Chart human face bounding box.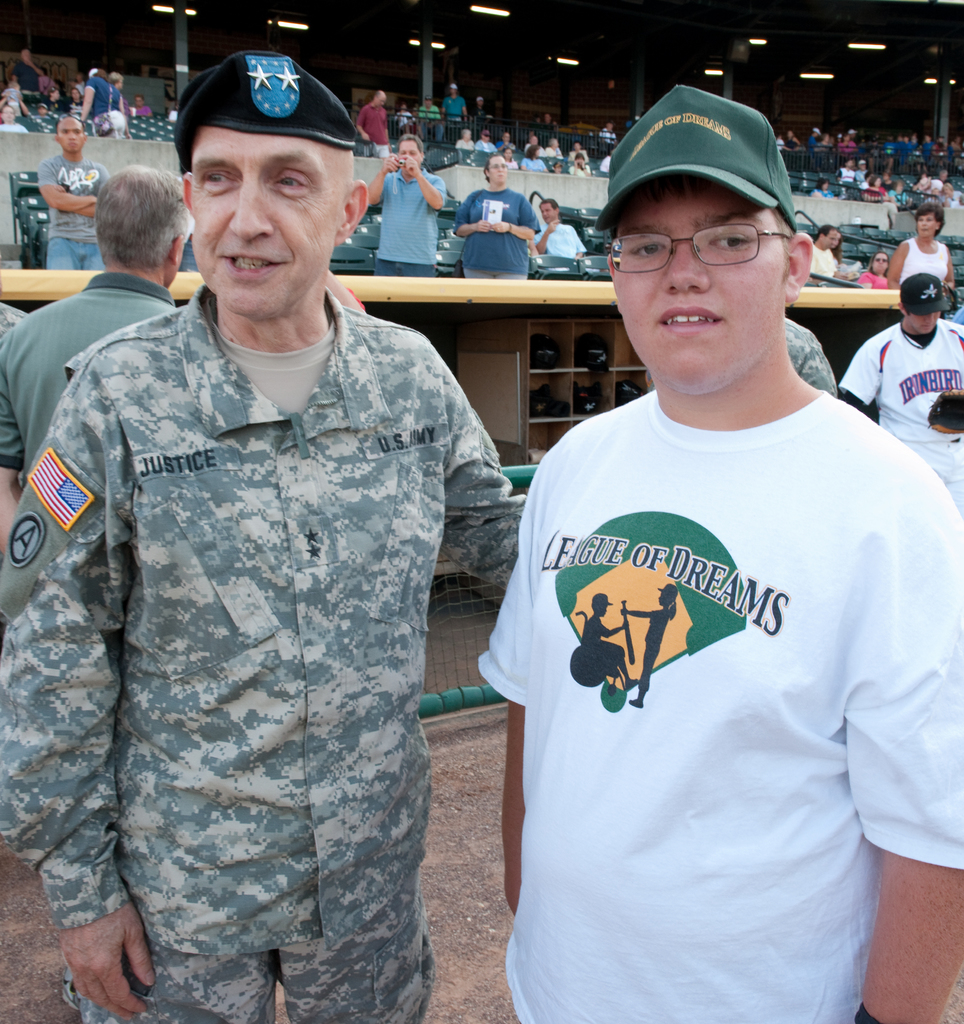
Charted: 910:309:938:333.
